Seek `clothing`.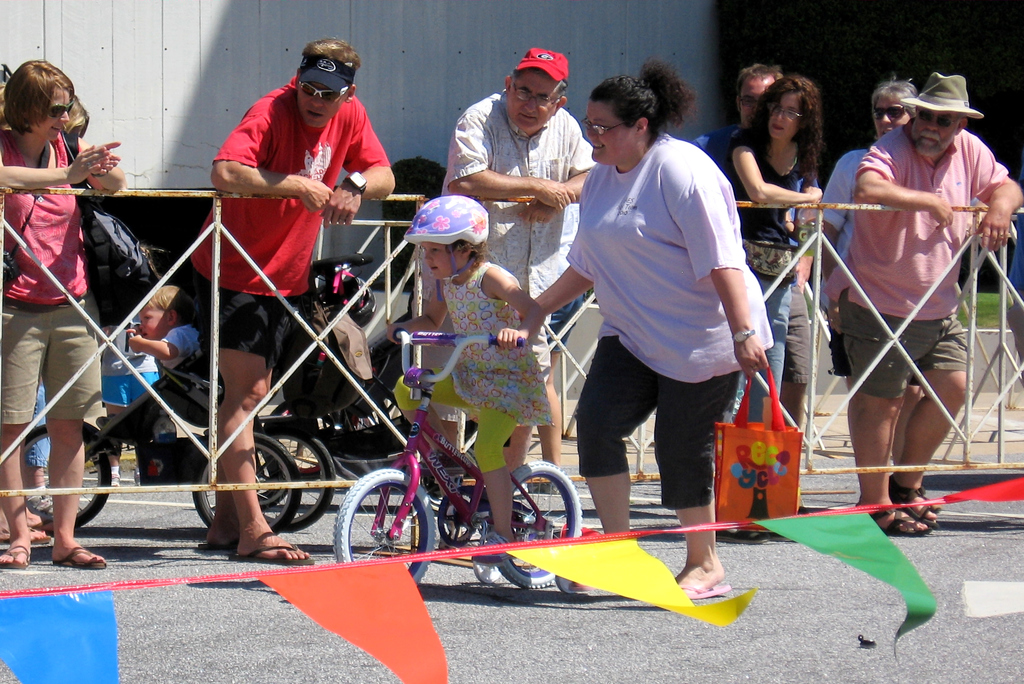
(x1=721, y1=124, x2=823, y2=420).
